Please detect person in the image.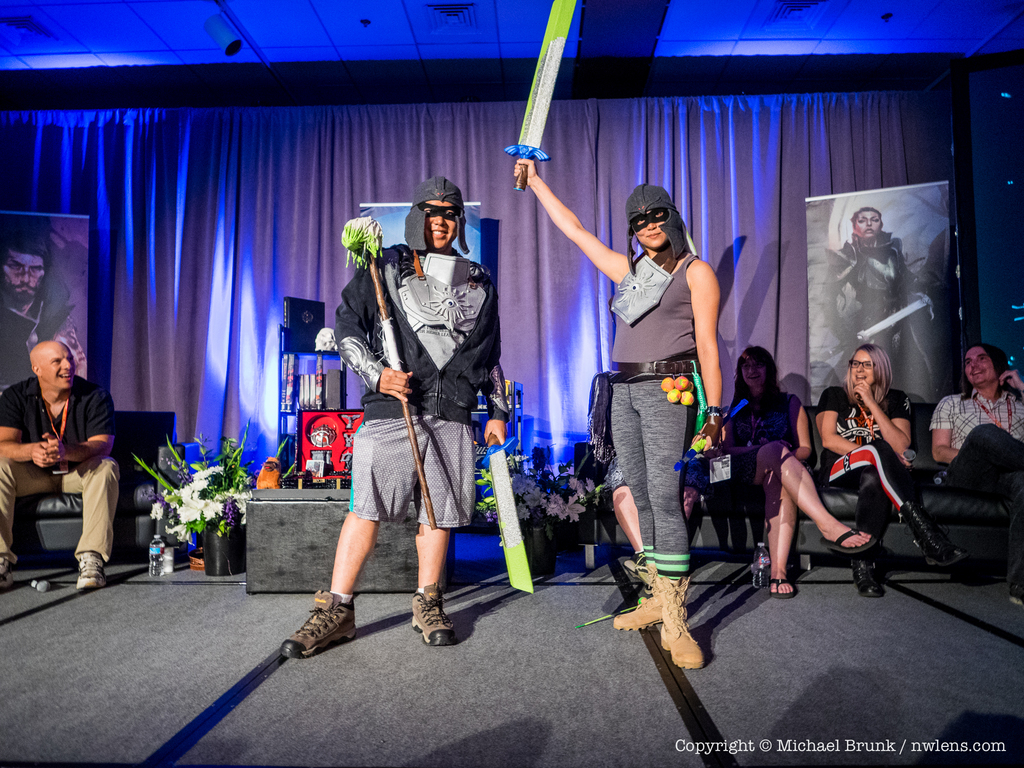
927:343:1023:609.
